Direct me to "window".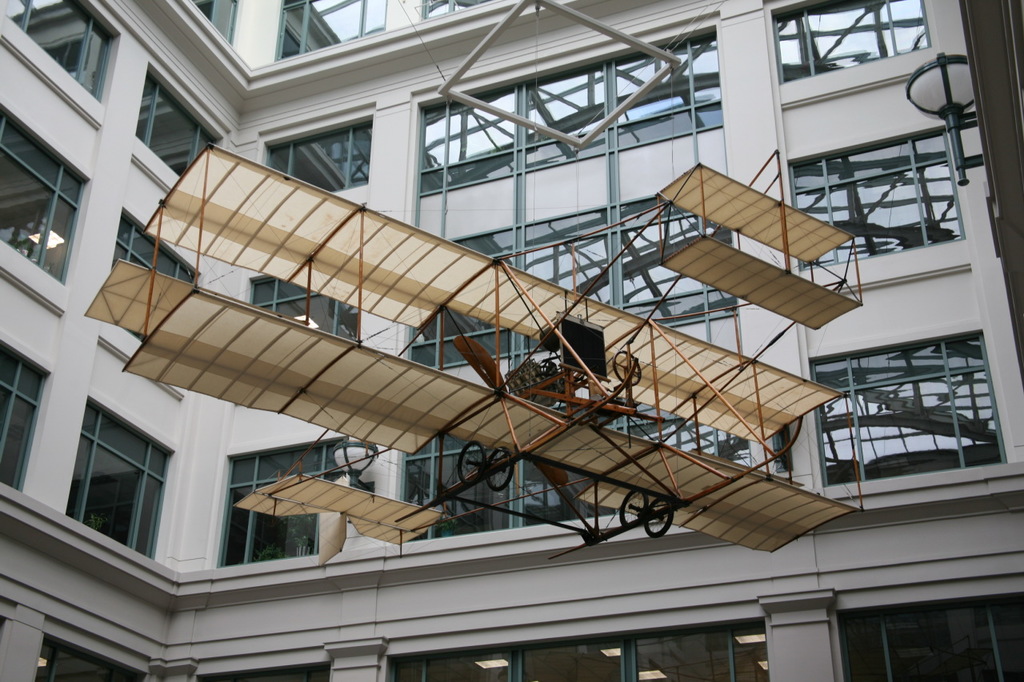
Direction: left=0, top=342, right=50, bottom=490.
